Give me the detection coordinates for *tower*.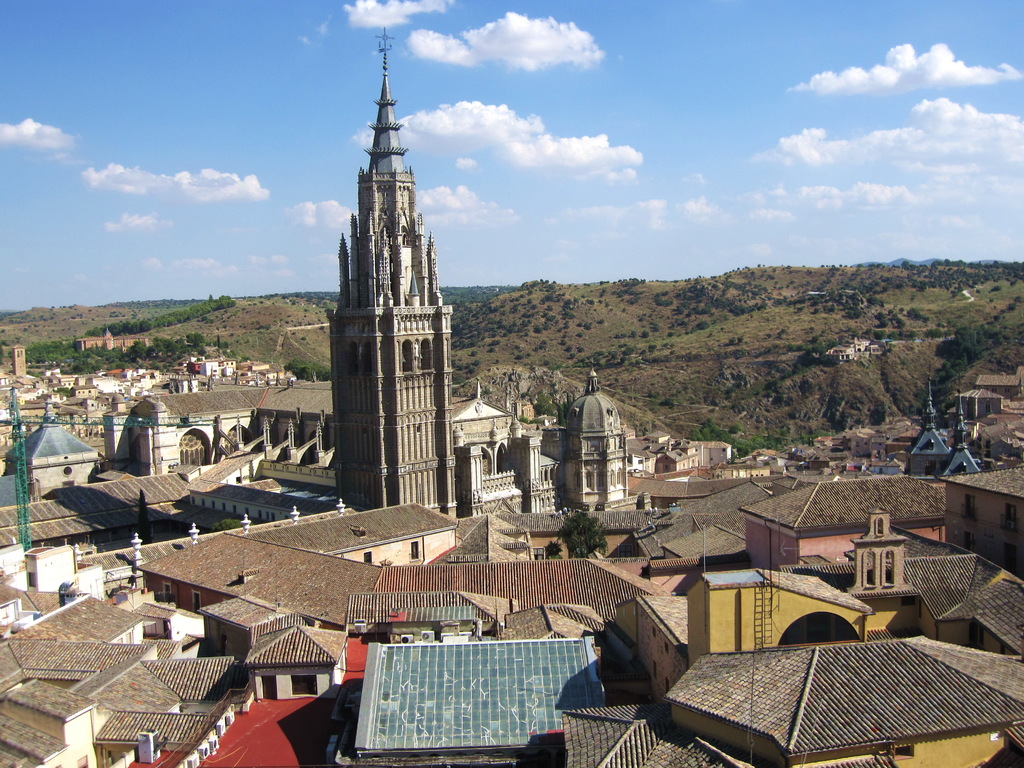
<bbox>553, 366, 629, 508</bbox>.
